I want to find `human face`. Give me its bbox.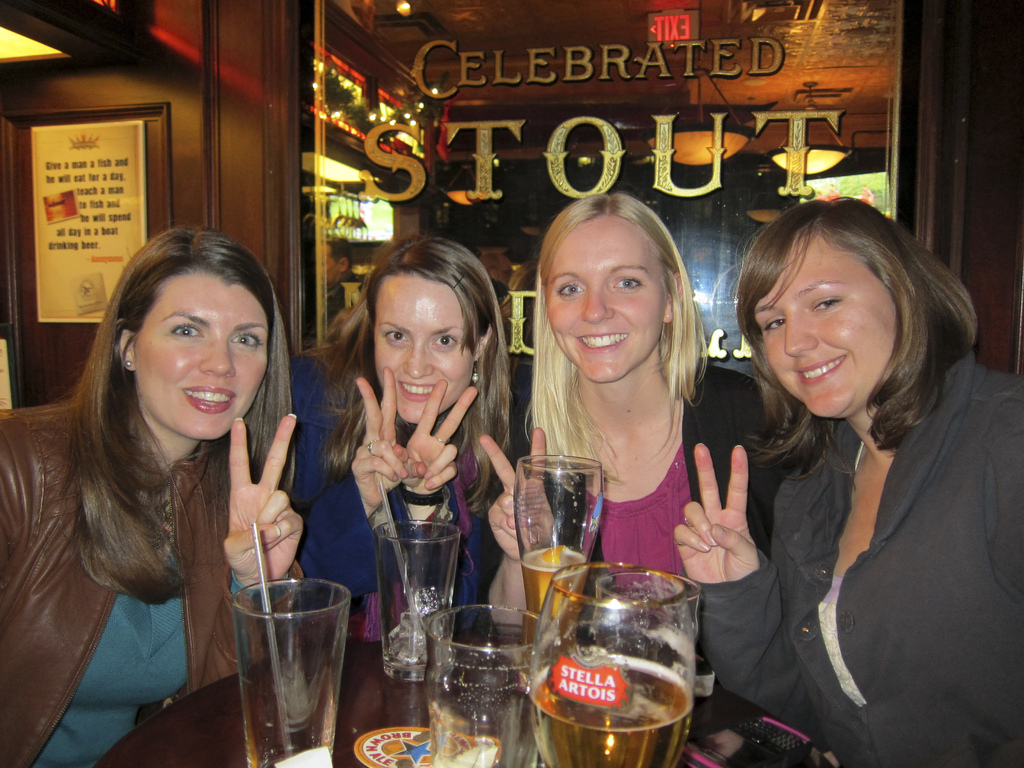
box(748, 233, 888, 419).
